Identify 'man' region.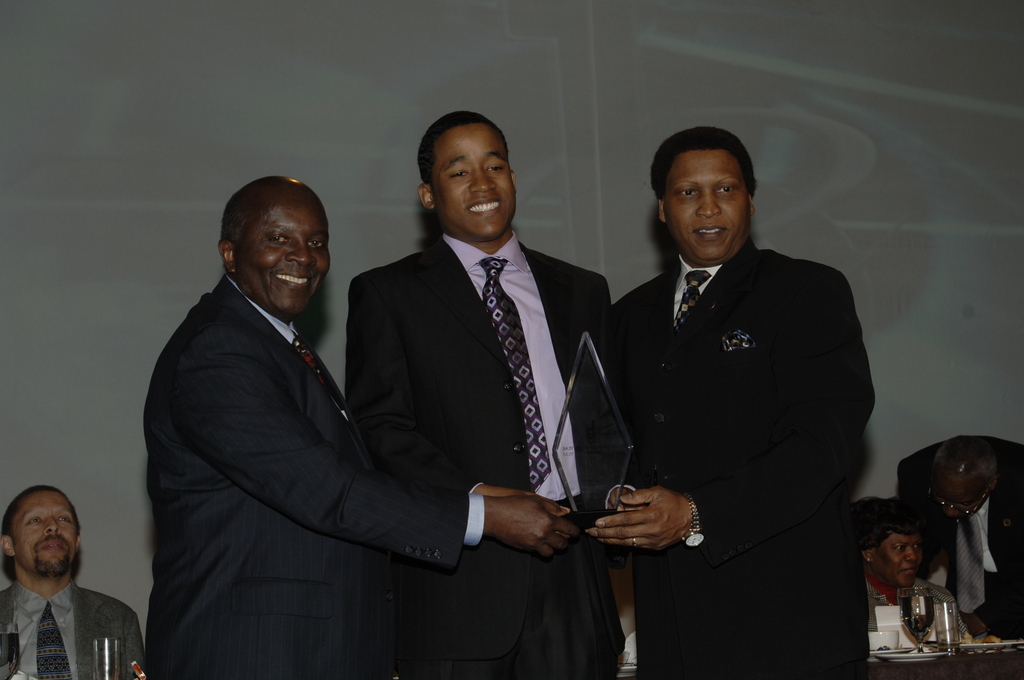
Region: bbox=[588, 122, 879, 679].
